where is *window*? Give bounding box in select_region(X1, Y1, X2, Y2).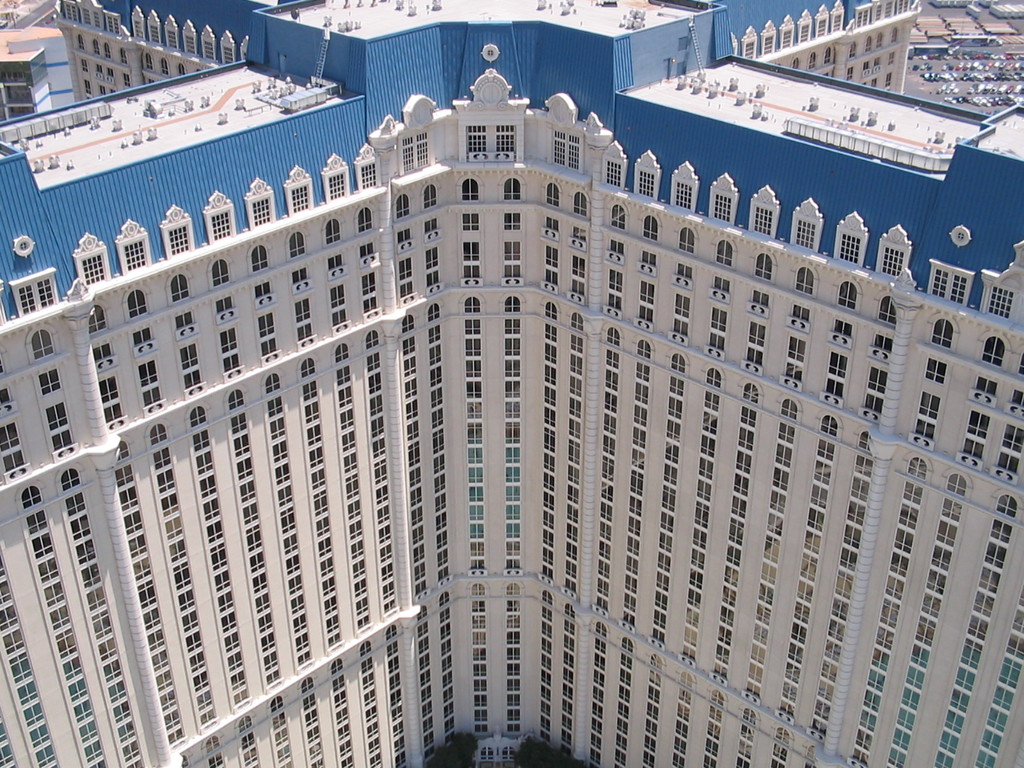
select_region(338, 385, 353, 407).
